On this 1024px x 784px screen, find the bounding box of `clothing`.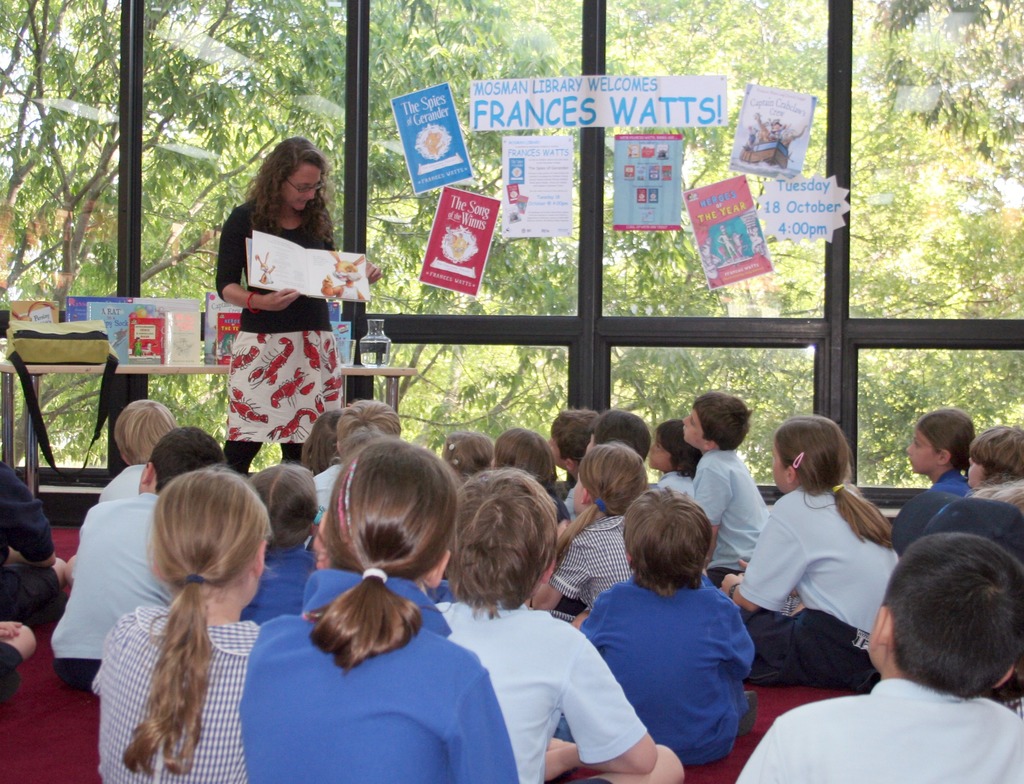
Bounding box: <bbox>578, 556, 773, 765</bbox>.
